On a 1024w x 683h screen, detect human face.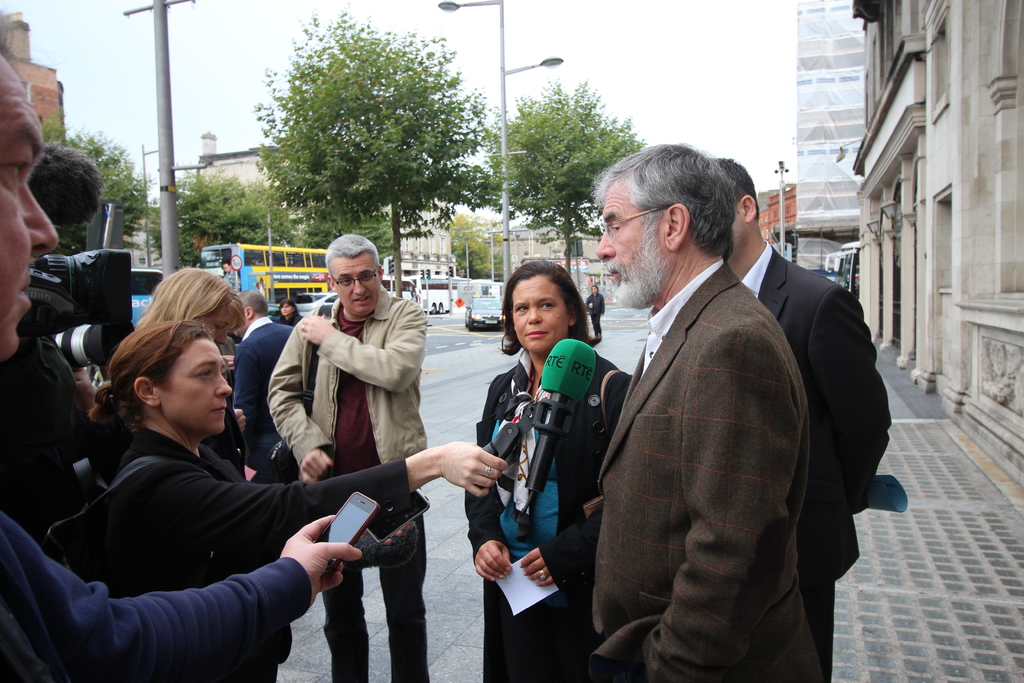
crop(516, 280, 560, 352).
